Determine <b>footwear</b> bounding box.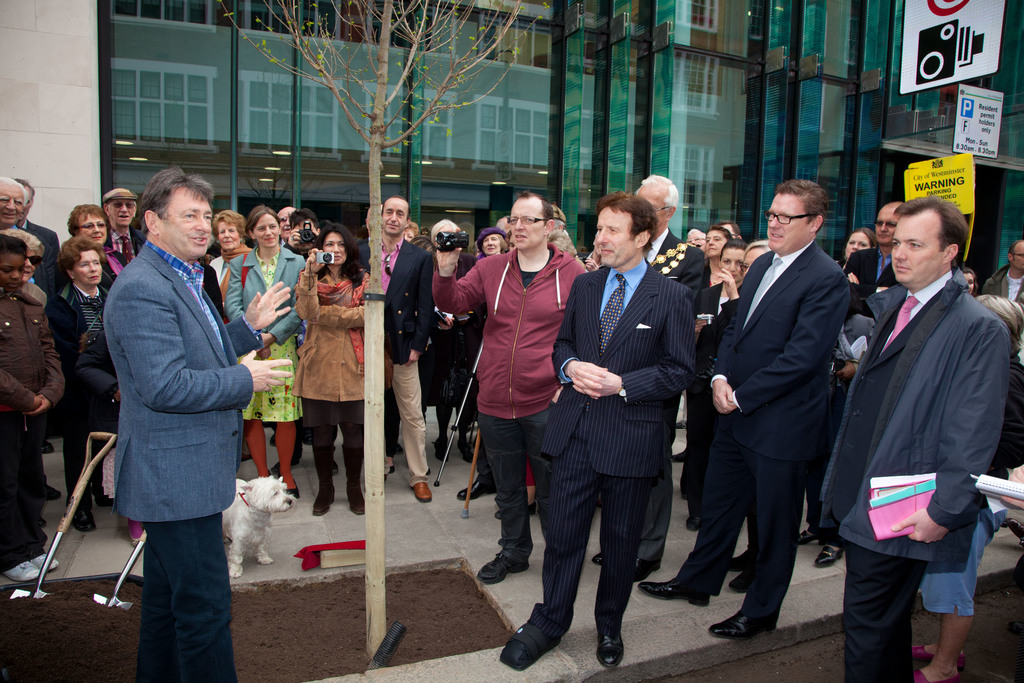
Determined: Rect(800, 530, 813, 543).
